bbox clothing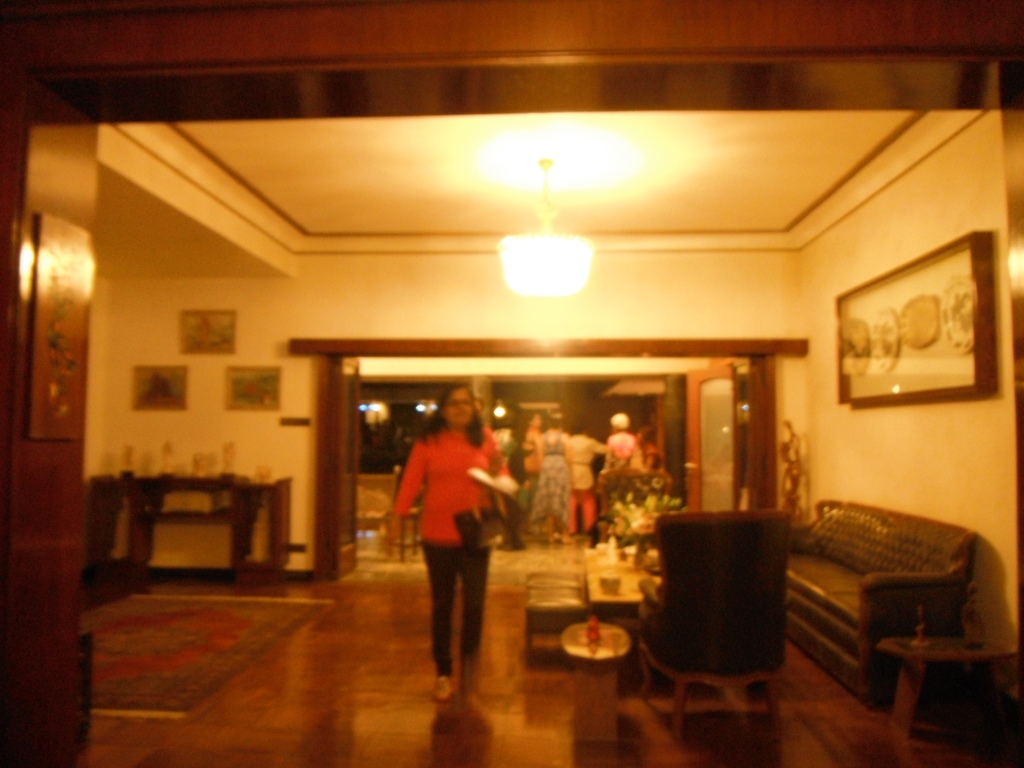
(398,399,511,675)
